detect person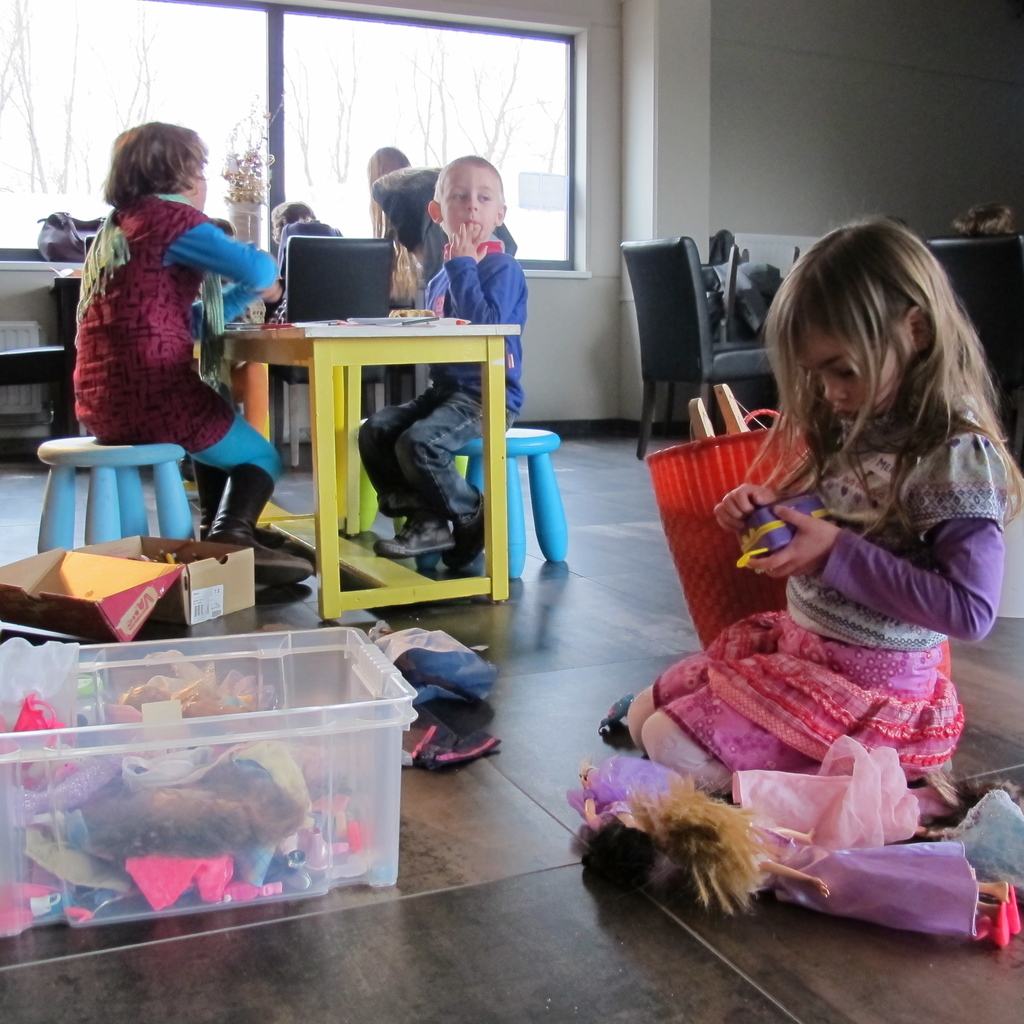
pyautogui.locateOnScreen(620, 211, 1021, 802)
